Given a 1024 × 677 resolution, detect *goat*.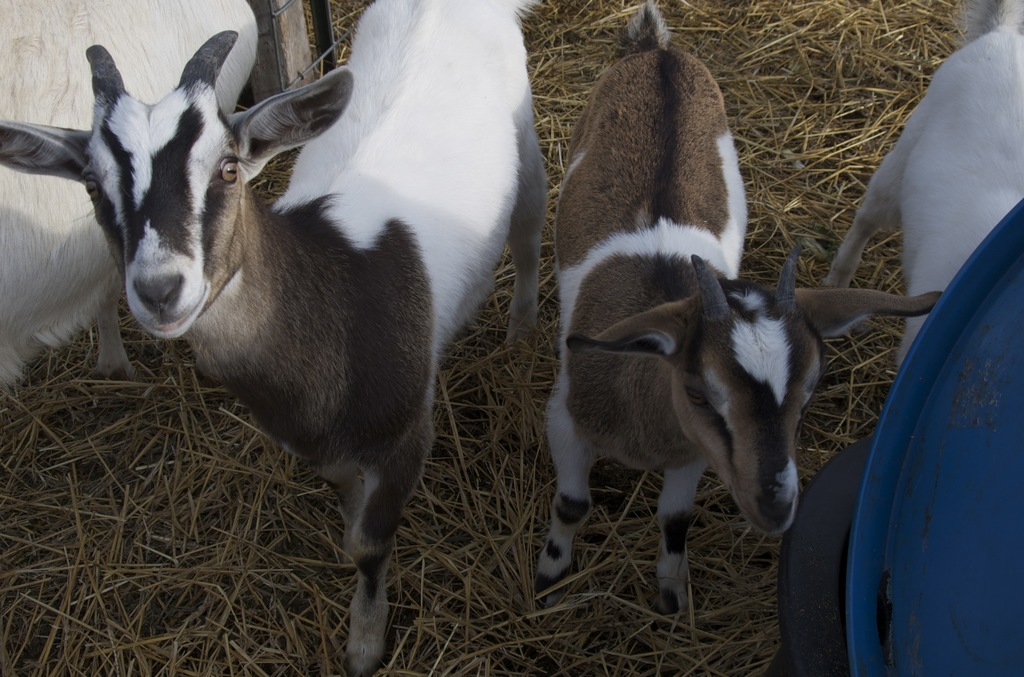
(1, 1, 547, 676).
